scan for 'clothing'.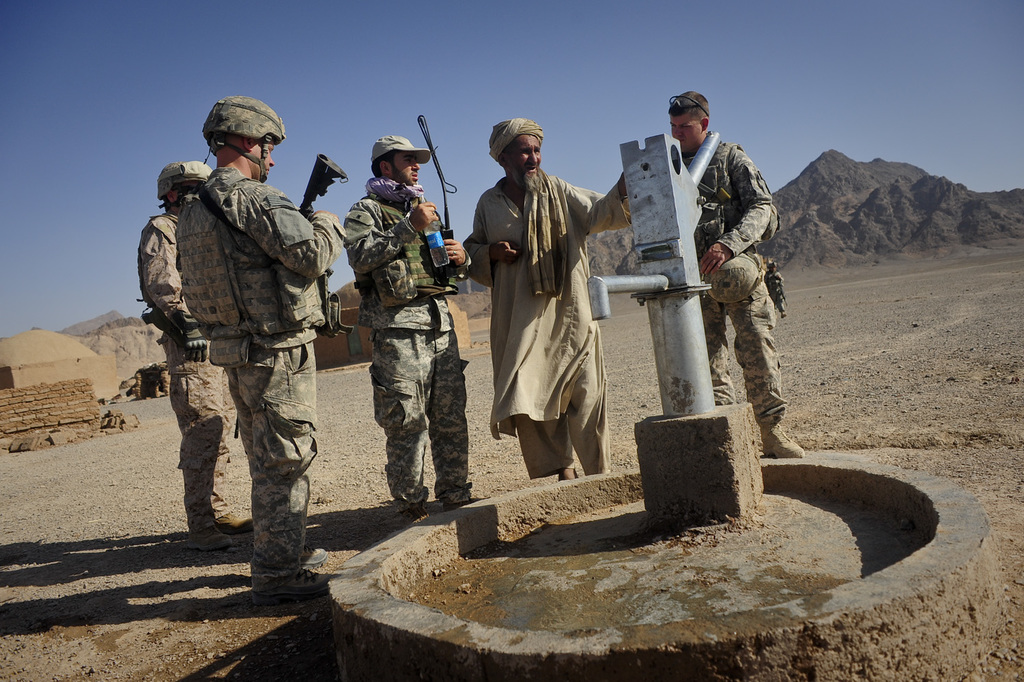
Scan result: (346,177,454,340).
